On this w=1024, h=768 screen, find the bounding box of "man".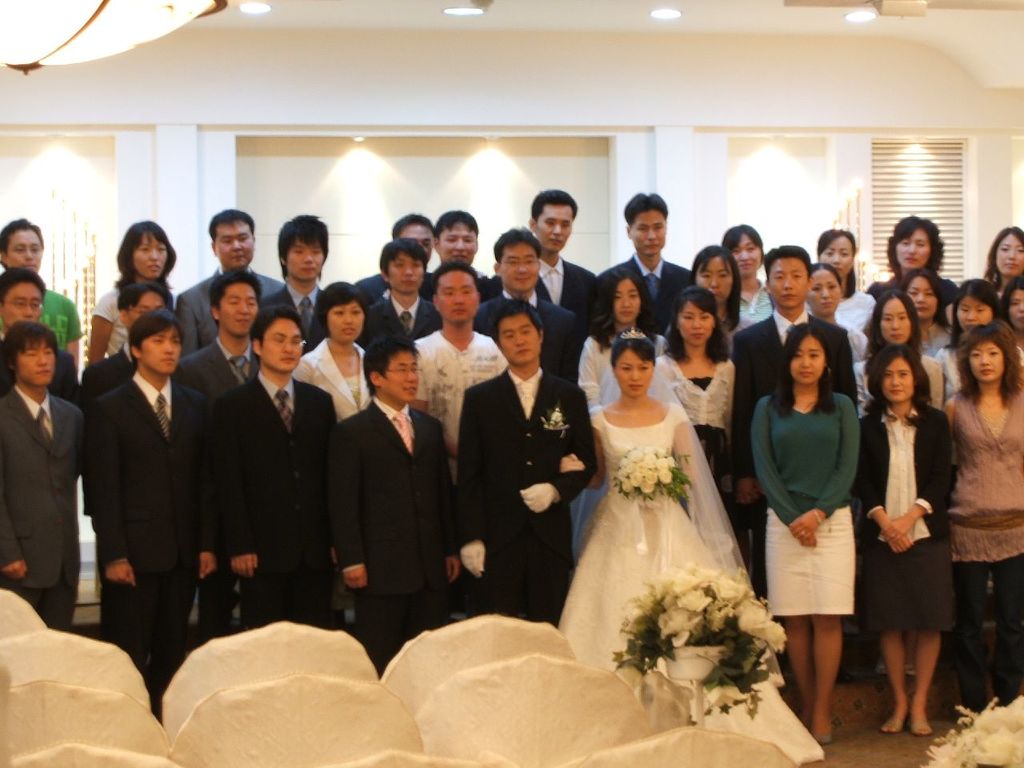
Bounding box: {"x1": 358, "y1": 206, "x2": 434, "y2": 306}.
